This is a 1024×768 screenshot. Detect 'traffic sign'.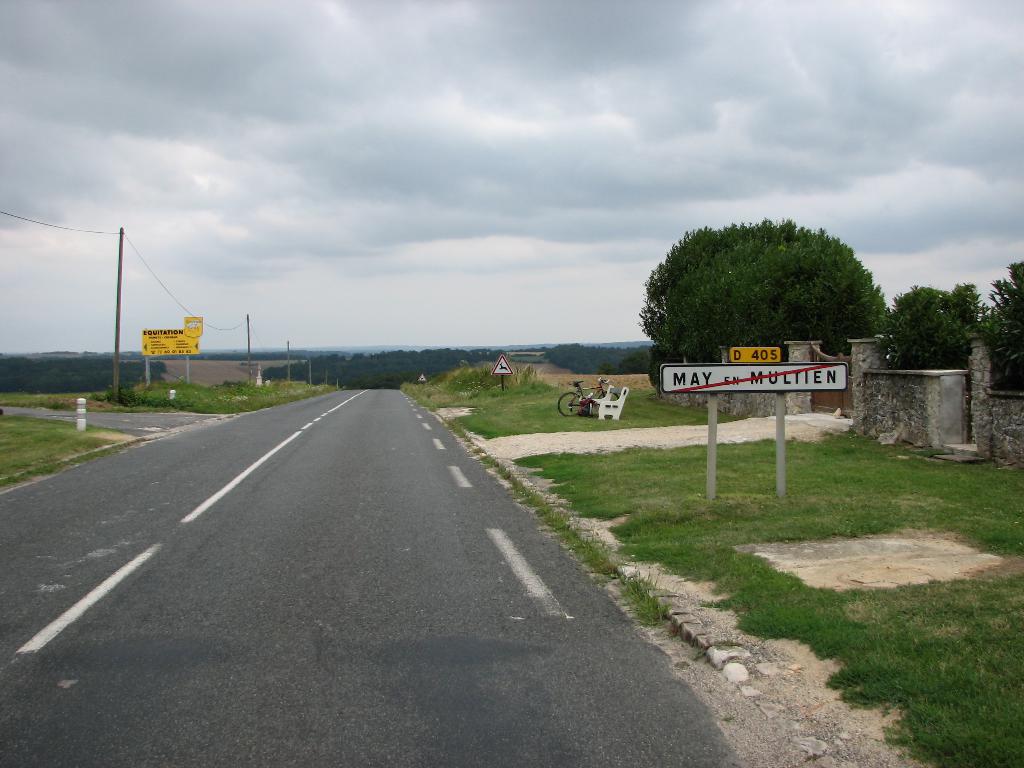
left=731, top=341, right=781, bottom=361.
